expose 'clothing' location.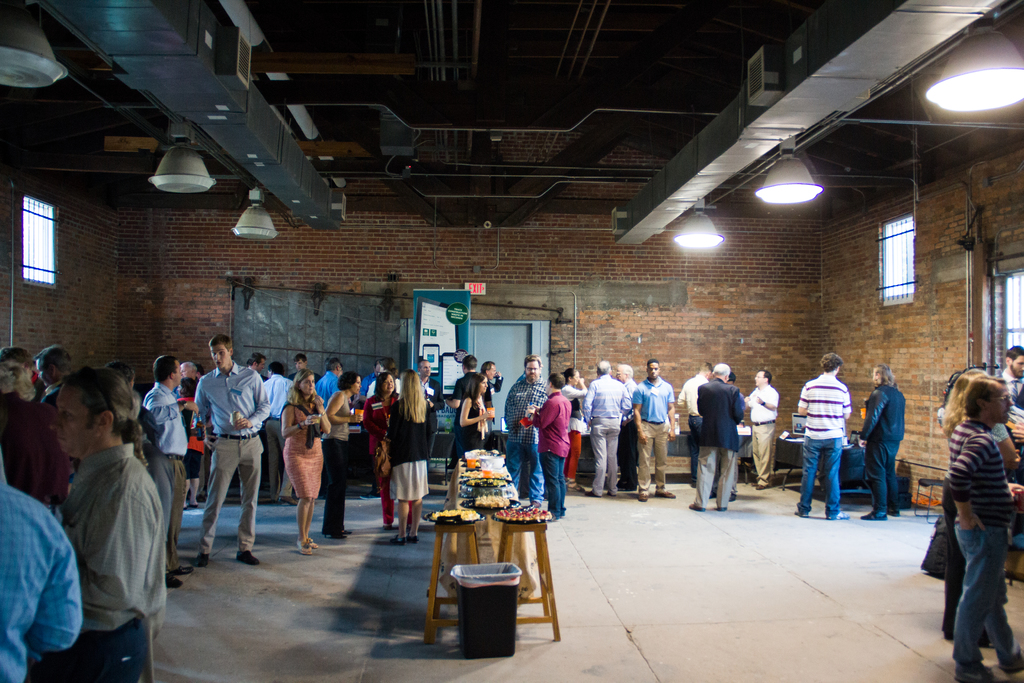
Exposed at x1=64 y1=447 x2=155 y2=682.
